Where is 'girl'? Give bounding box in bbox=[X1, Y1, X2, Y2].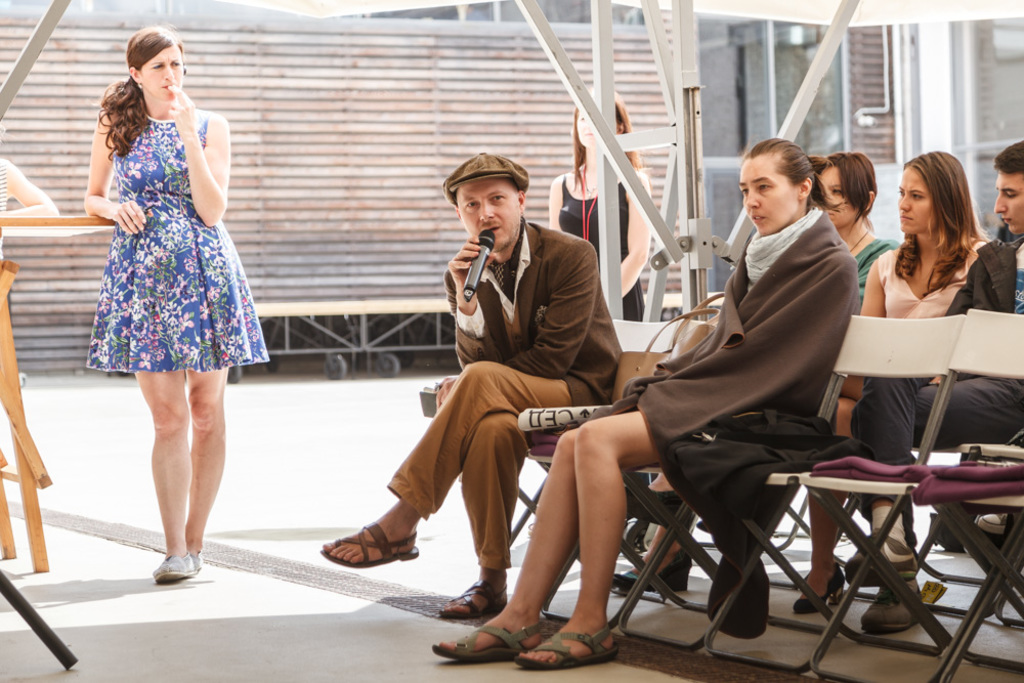
bbox=[790, 146, 997, 613].
